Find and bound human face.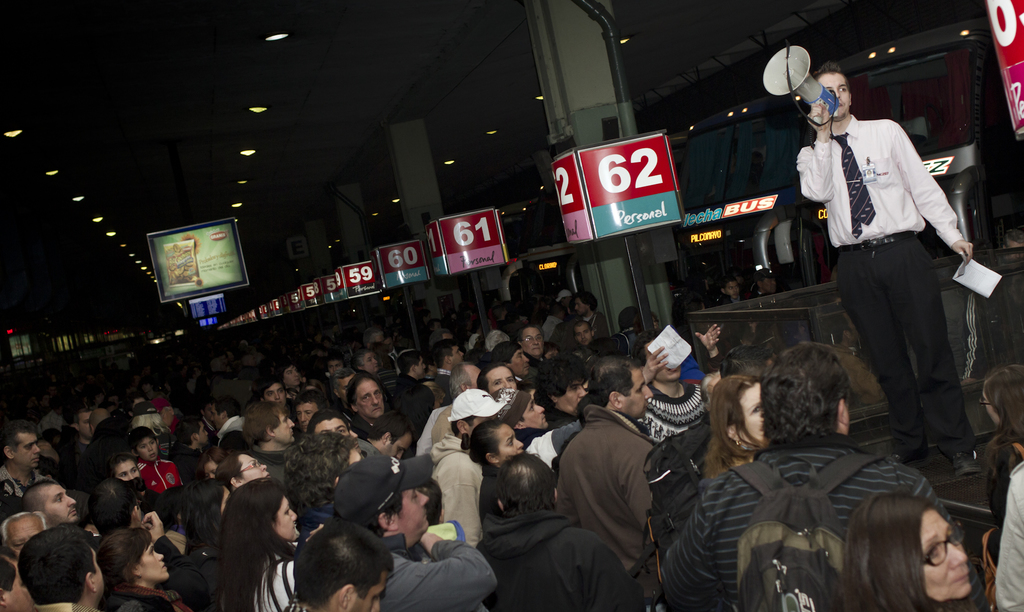
Bound: bbox(356, 379, 383, 416).
